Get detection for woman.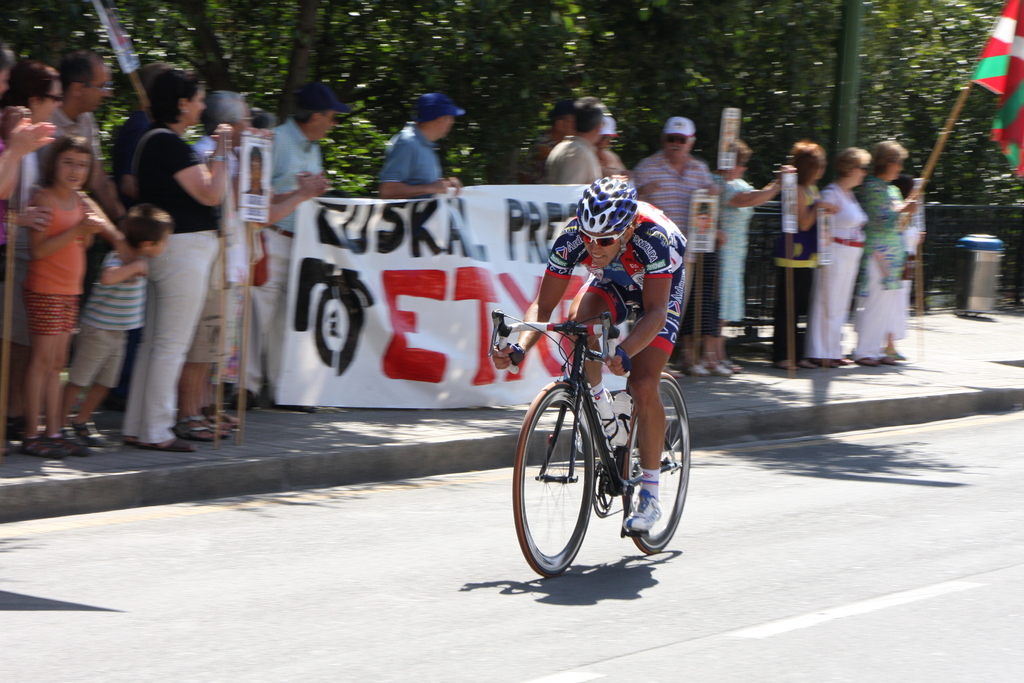
Detection: l=779, t=139, r=838, b=361.
